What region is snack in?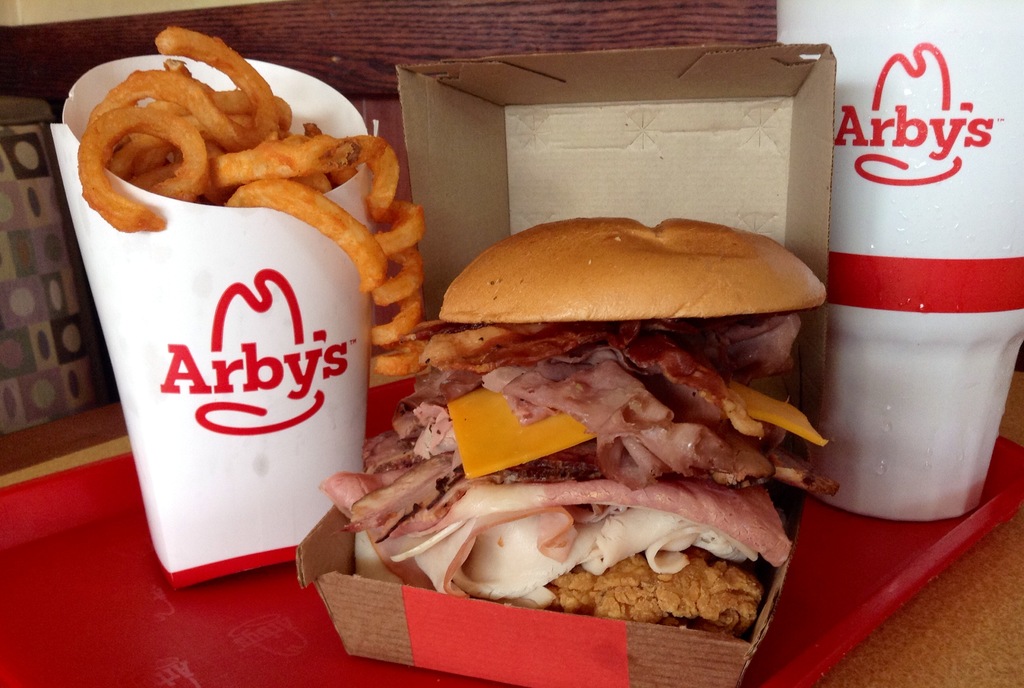
x1=333, y1=210, x2=835, y2=639.
